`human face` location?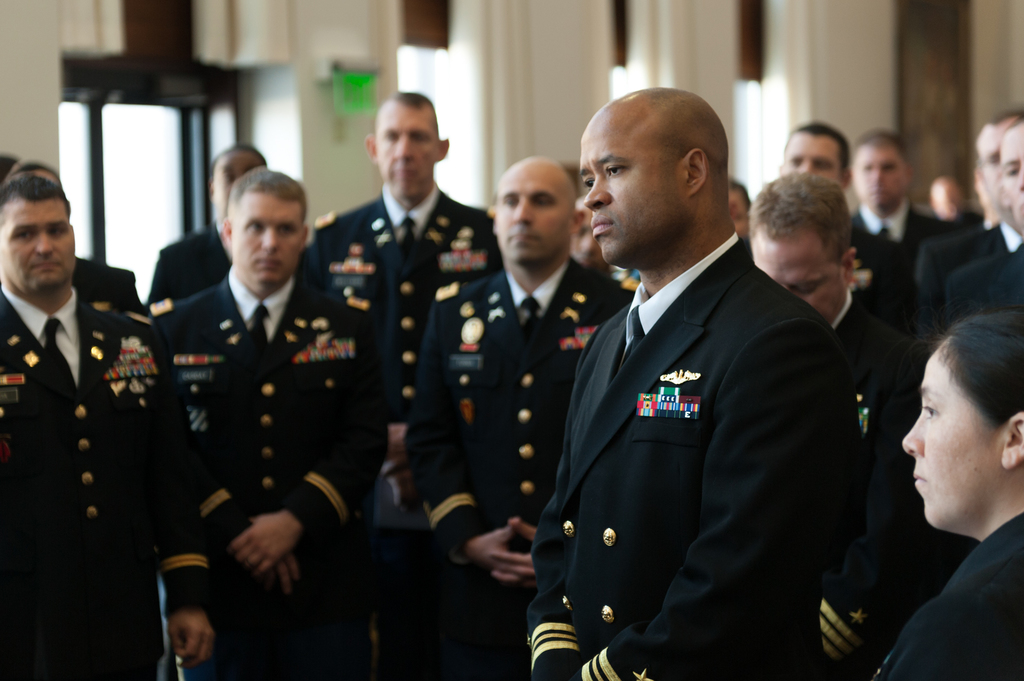
{"left": 855, "top": 146, "right": 909, "bottom": 210}
